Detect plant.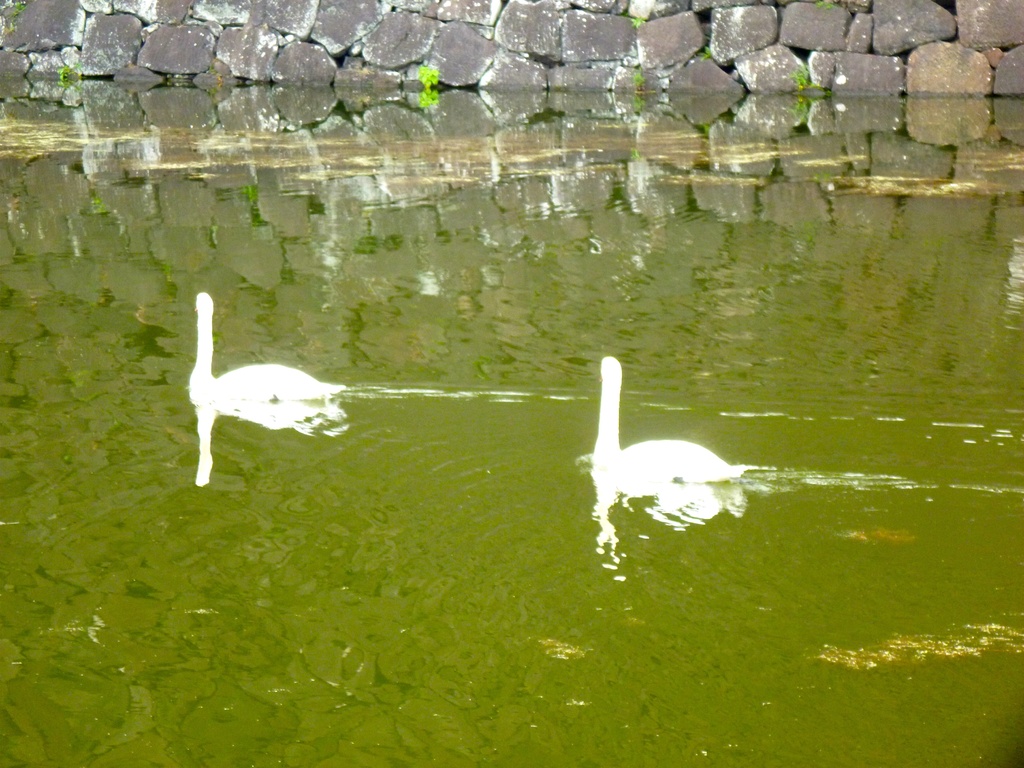
Detected at <region>54, 58, 83, 88</region>.
